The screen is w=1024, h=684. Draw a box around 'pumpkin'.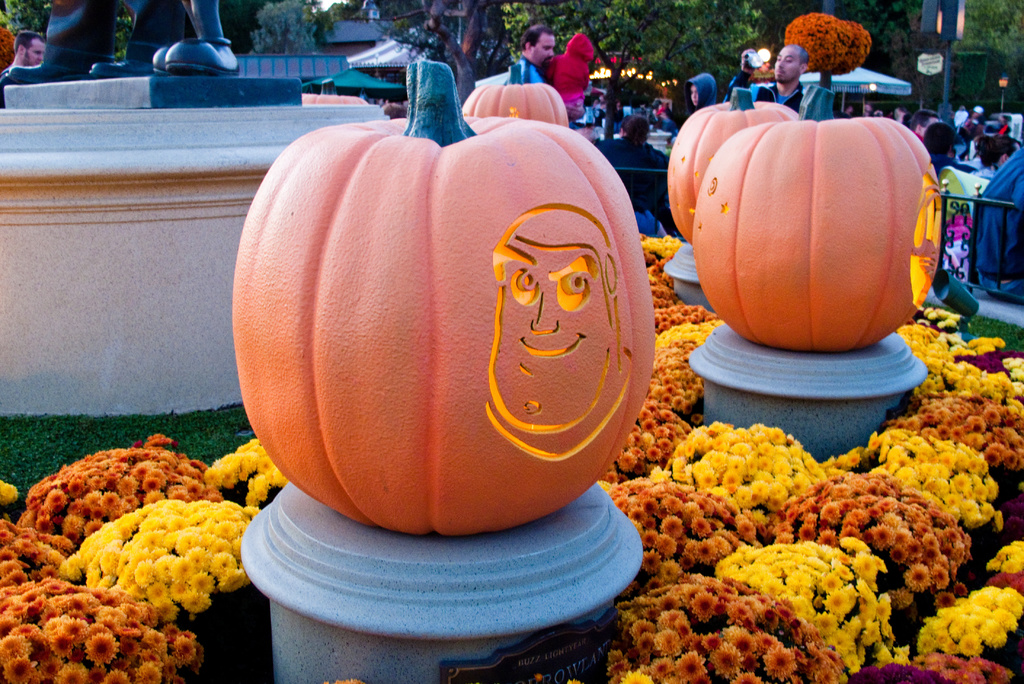
box(691, 81, 945, 354).
